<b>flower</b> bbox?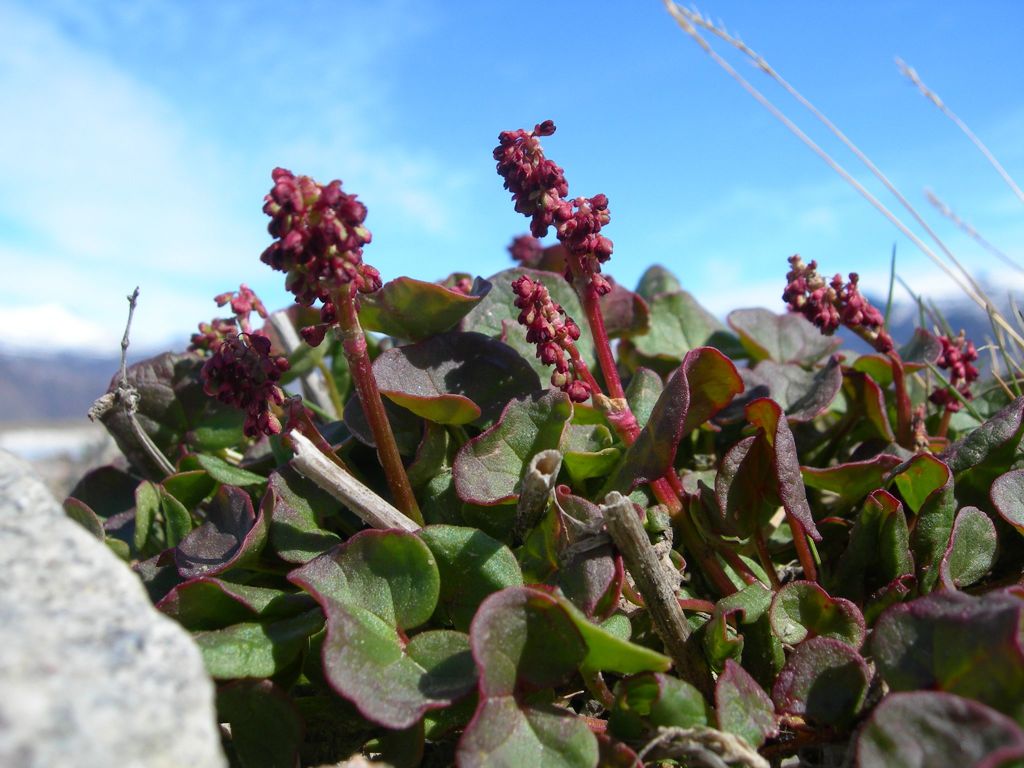
<box>779,257,898,356</box>
